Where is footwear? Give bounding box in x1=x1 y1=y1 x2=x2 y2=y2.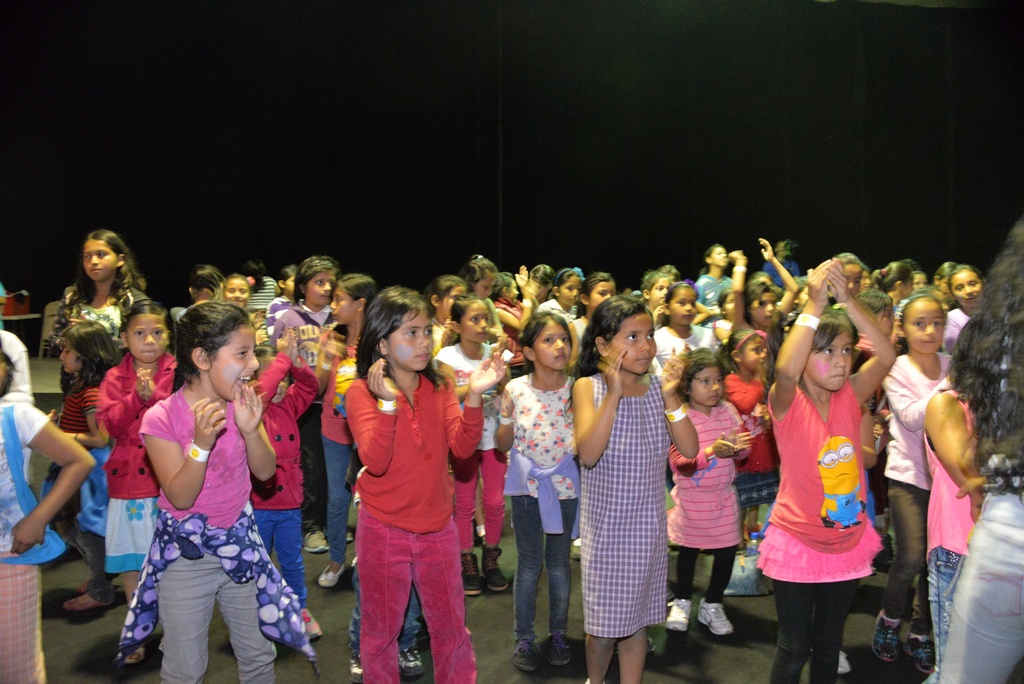
x1=662 y1=597 x2=697 y2=635.
